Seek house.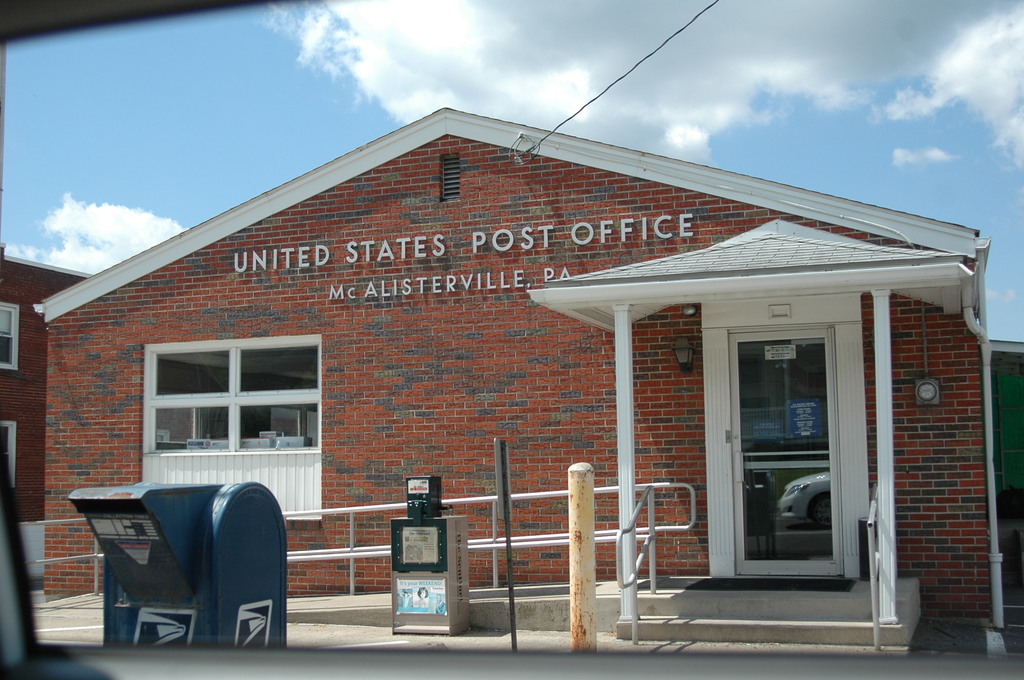
<box>0,250,93,602</box>.
